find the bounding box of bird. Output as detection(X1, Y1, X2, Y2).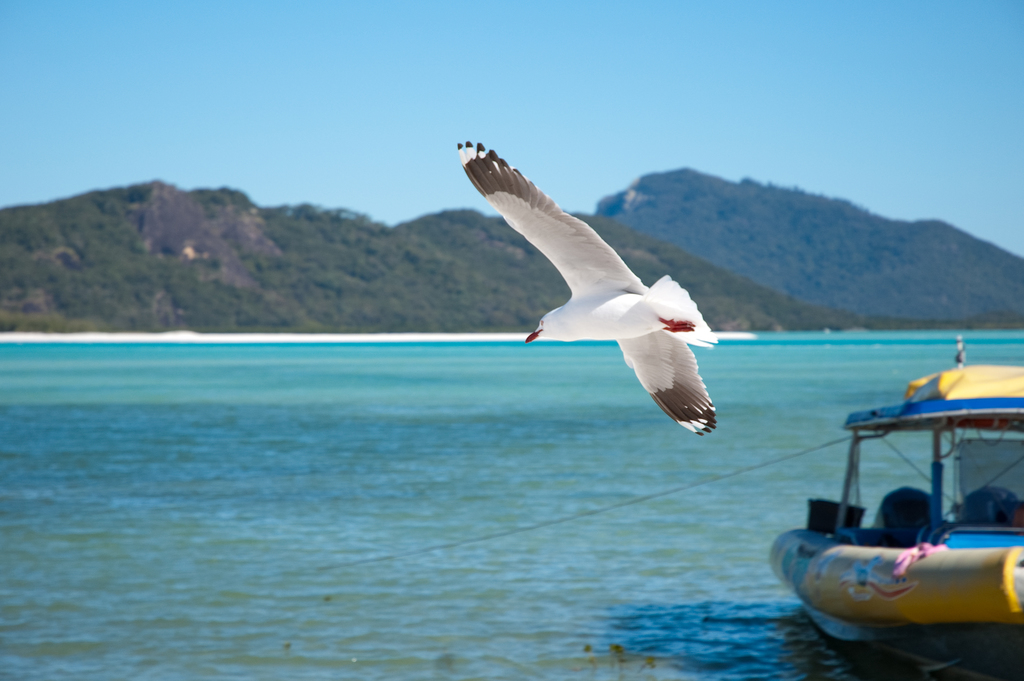
detection(461, 146, 737, 428).
